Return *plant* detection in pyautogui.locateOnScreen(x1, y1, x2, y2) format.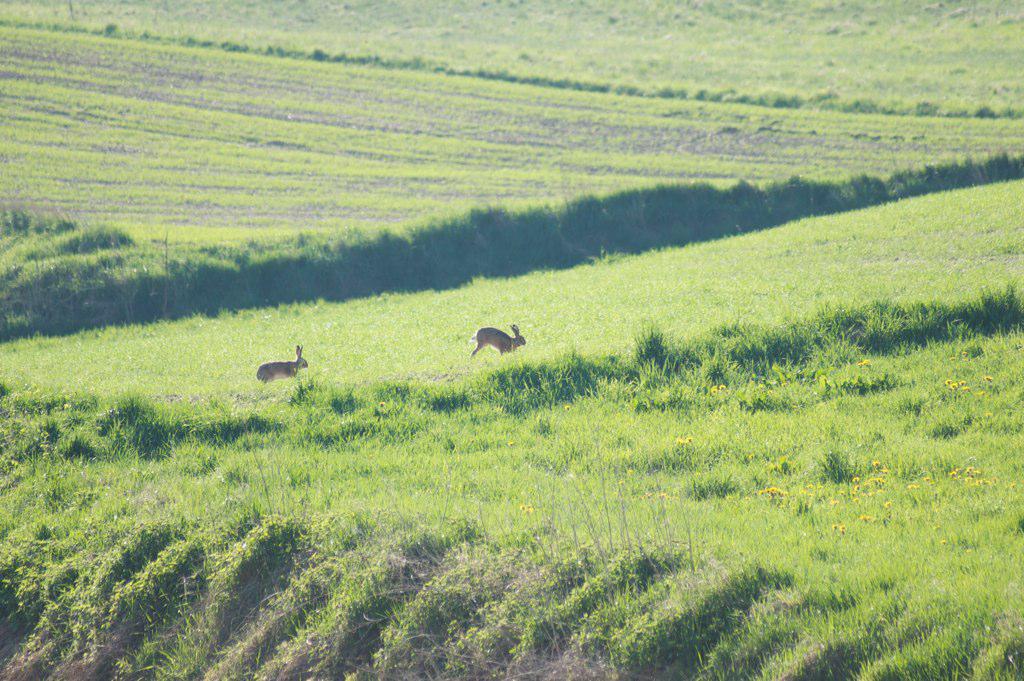
pyautogui.locateOnScreen(0, 0, 1023, 281).
